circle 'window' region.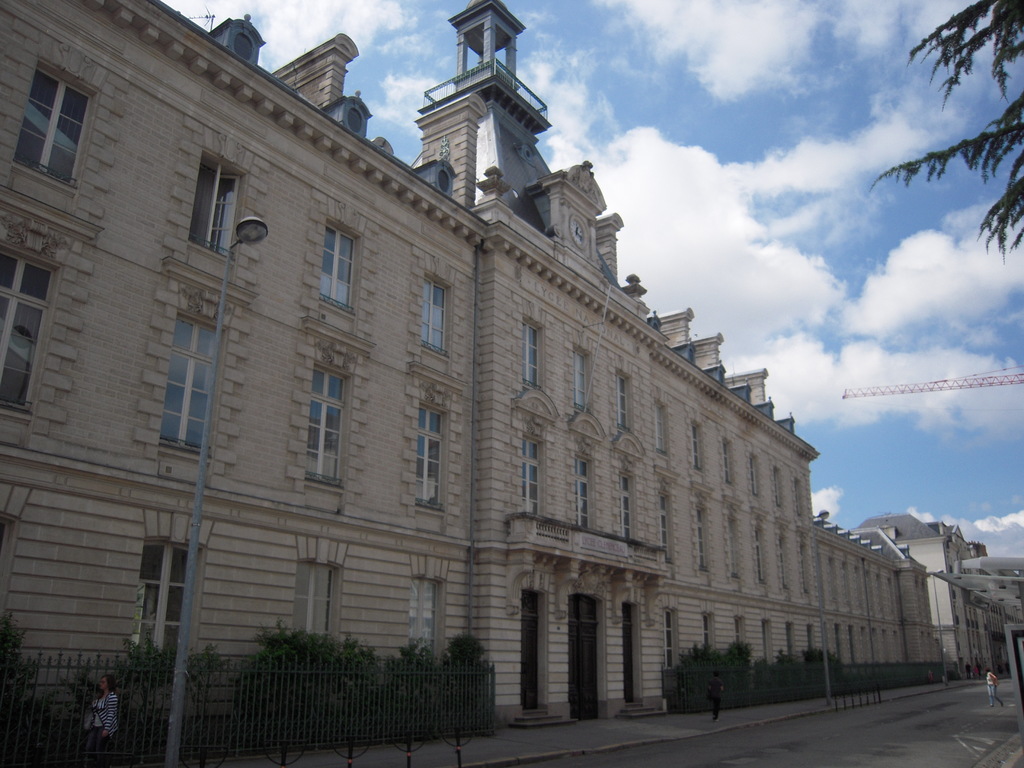
Region: select_region(572, 456, 590, 529).
